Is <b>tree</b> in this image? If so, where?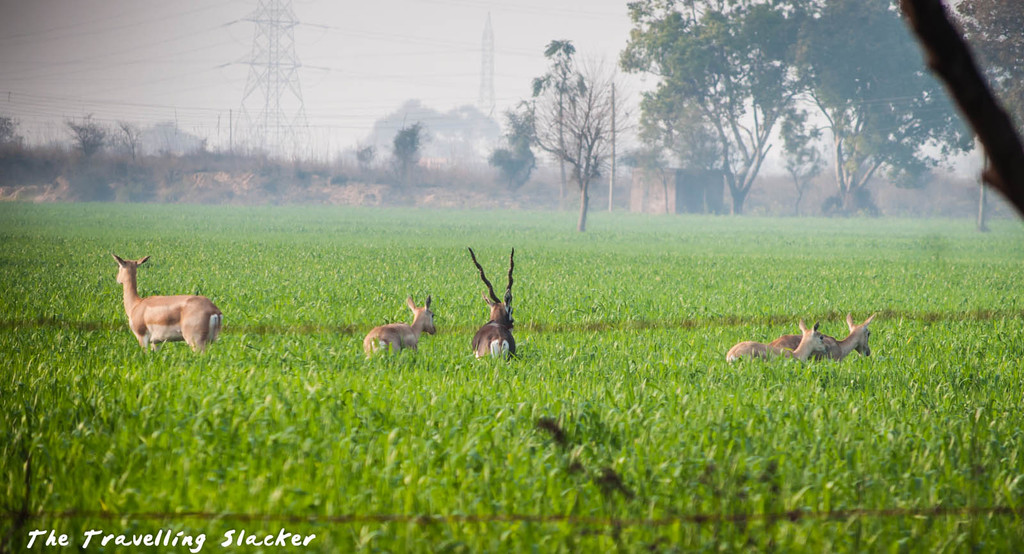
Yes, at x1=483, y1=97, x2=536, y2=208.
